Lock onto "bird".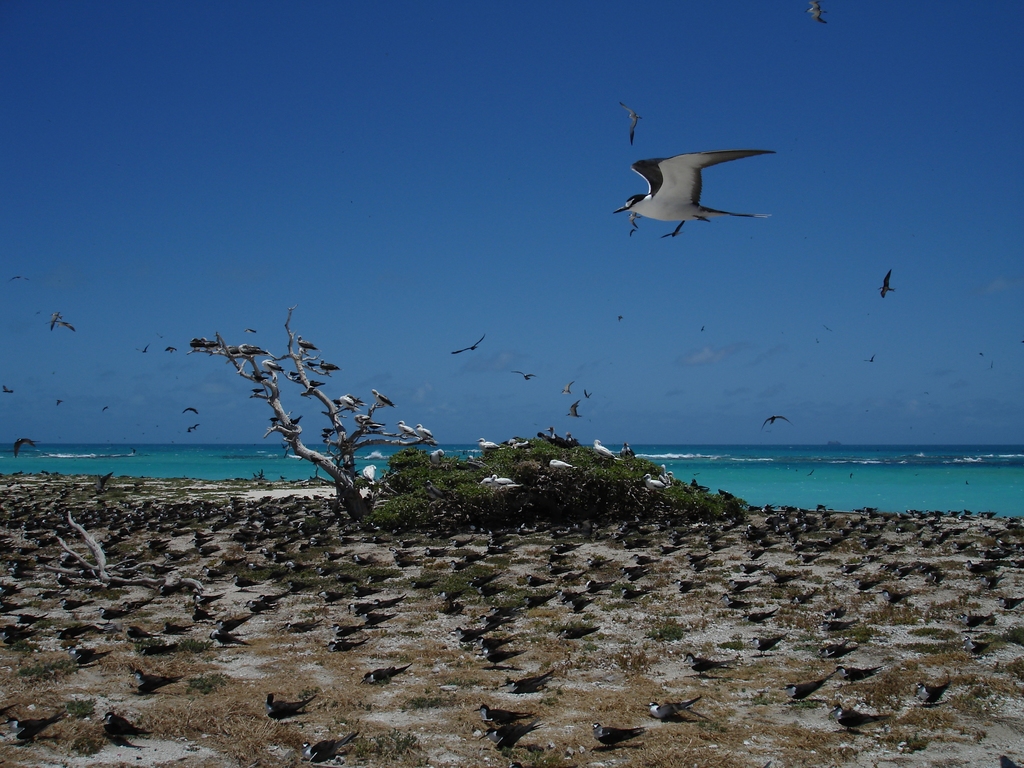
Locked: region(56, 599, 93, 615).
